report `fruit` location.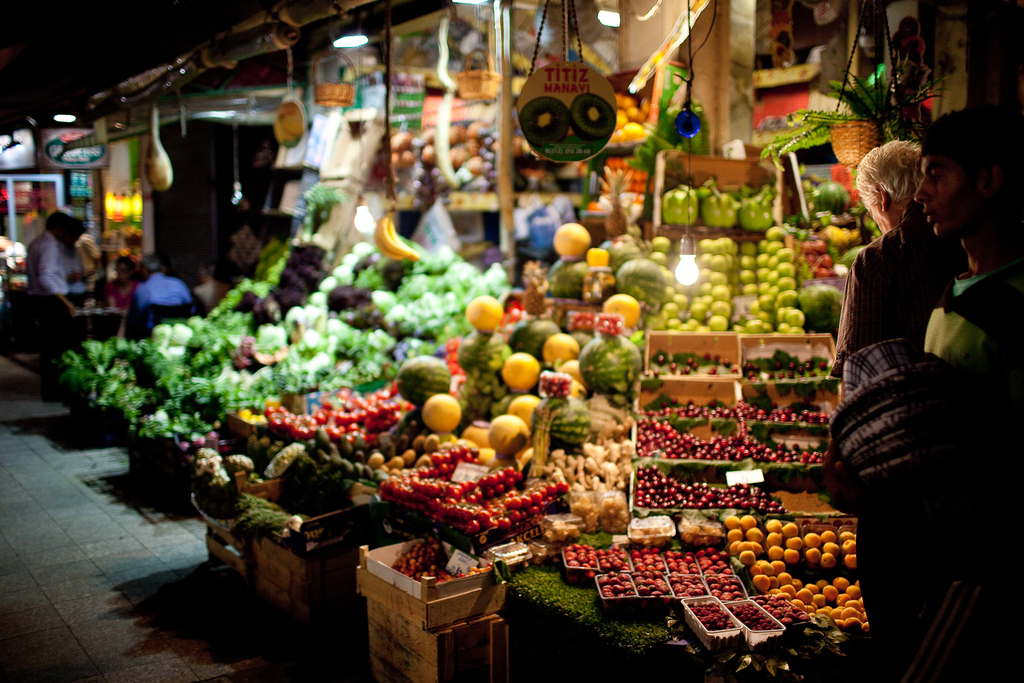
Report: (left=550, top=222, right=593, bottom=256).
